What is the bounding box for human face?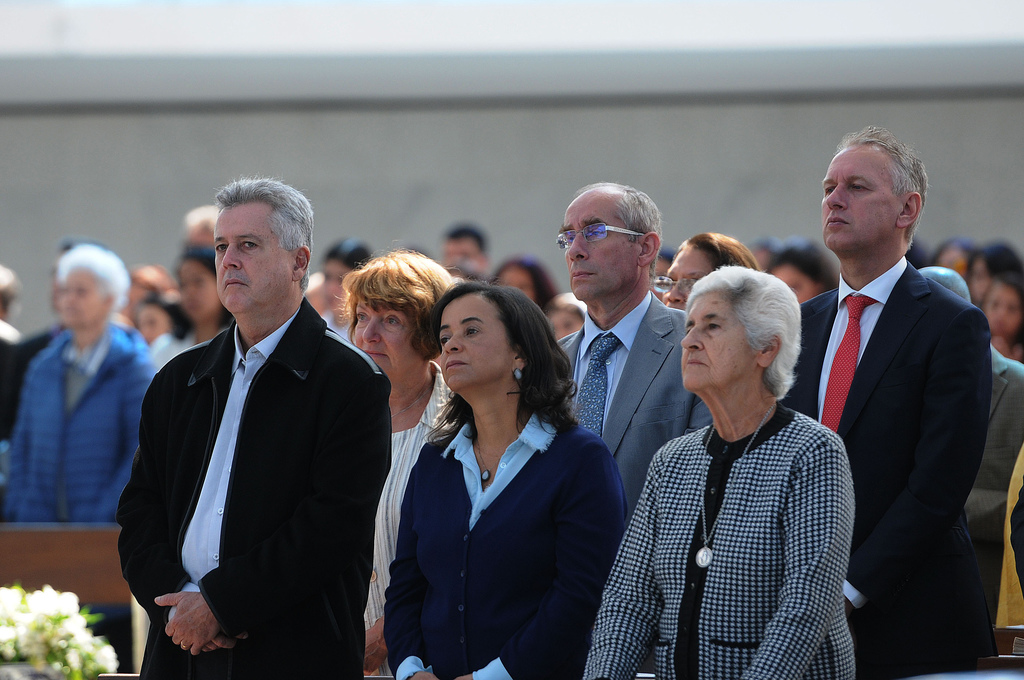
{"left": 938, "top": 254, "right": 961, "bottom": 266}.
